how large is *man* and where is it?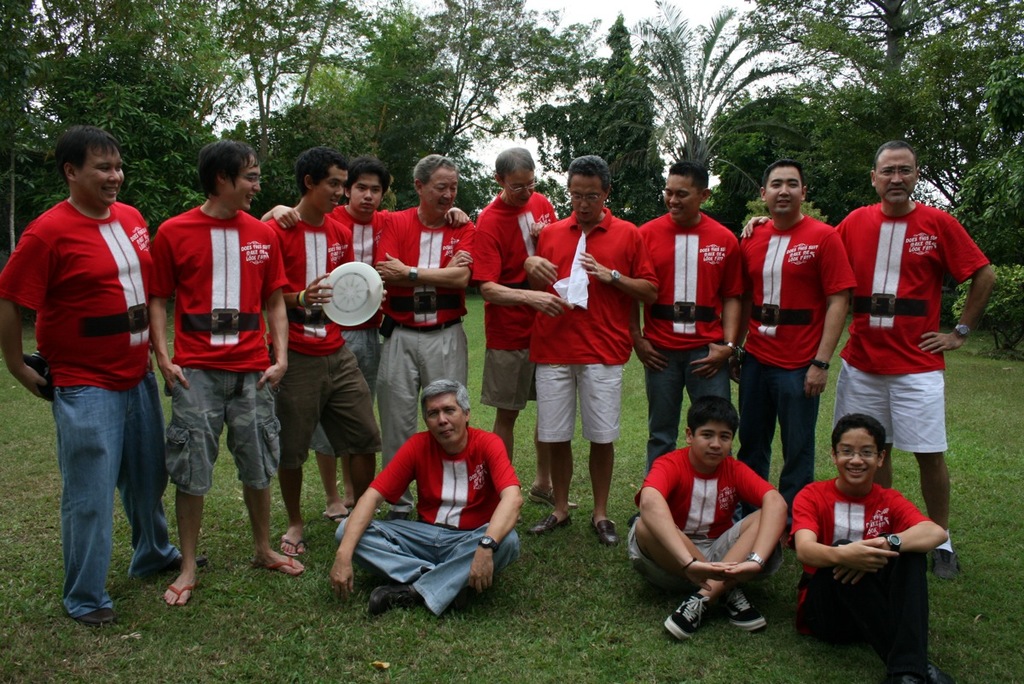
Bounding box: bbox(149, 133, 306, 609).
